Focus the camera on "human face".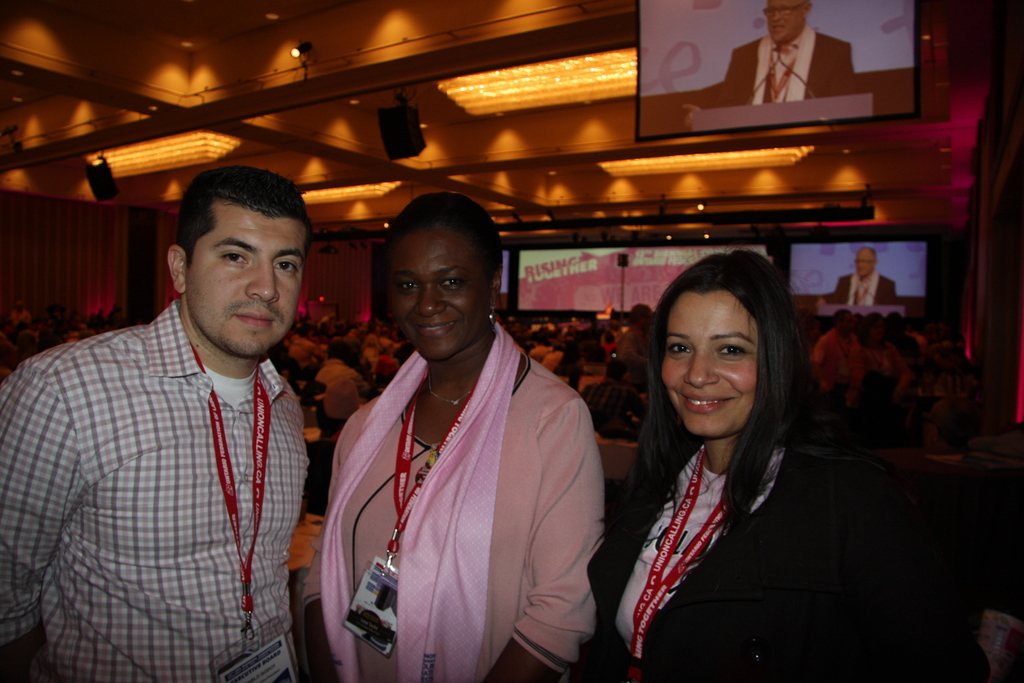
Focus region: crop(661, 293, 757, 434).
